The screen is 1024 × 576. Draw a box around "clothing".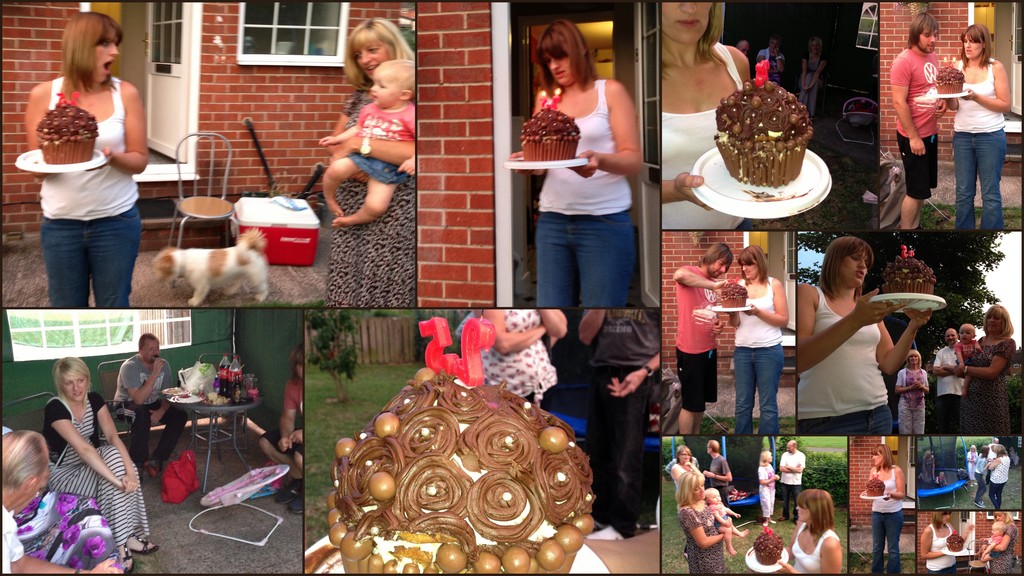
351 99 421 188.
